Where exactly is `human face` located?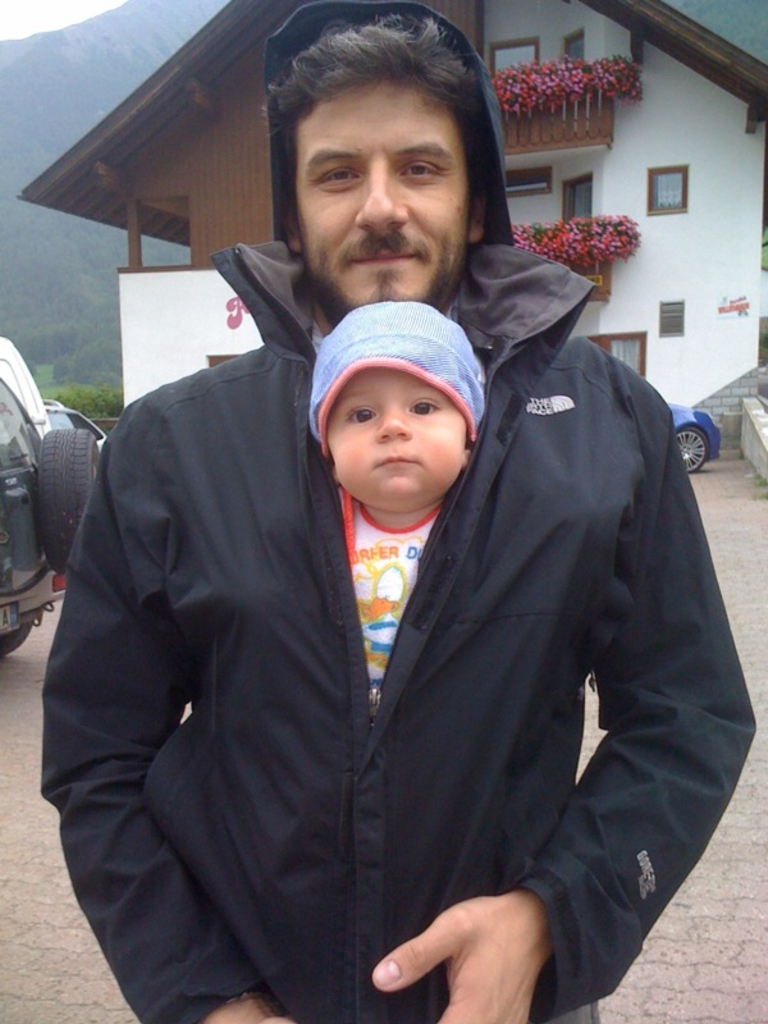
Its bounding box is bbox=[296, 67, 481, 303].
